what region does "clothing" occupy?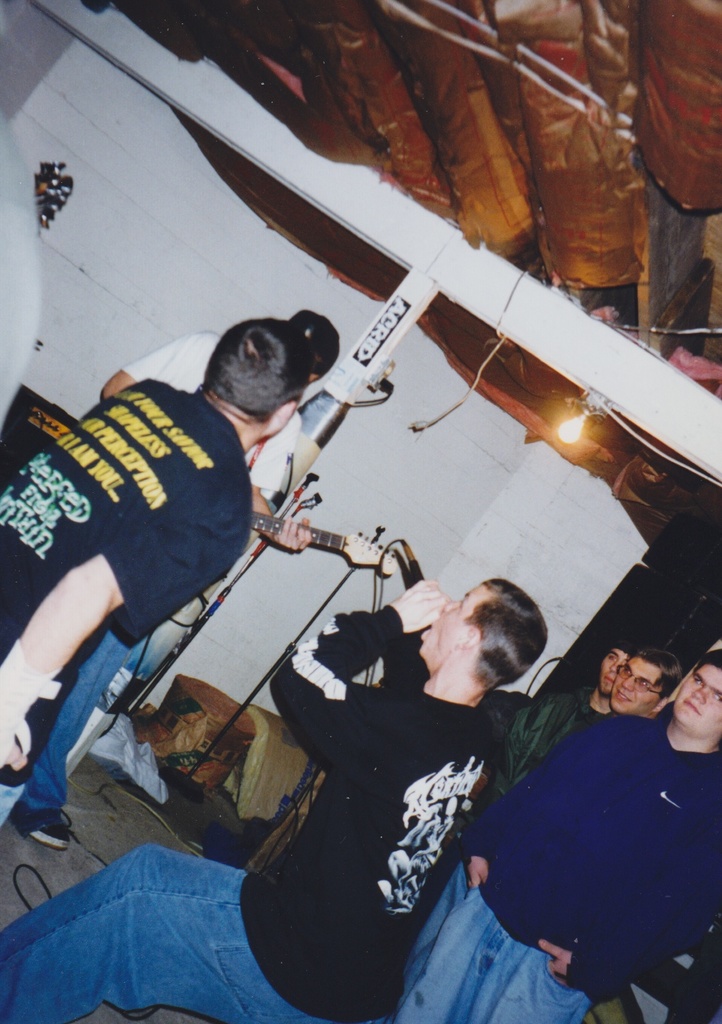
left=0, top=786, right=30, bottom=836.
